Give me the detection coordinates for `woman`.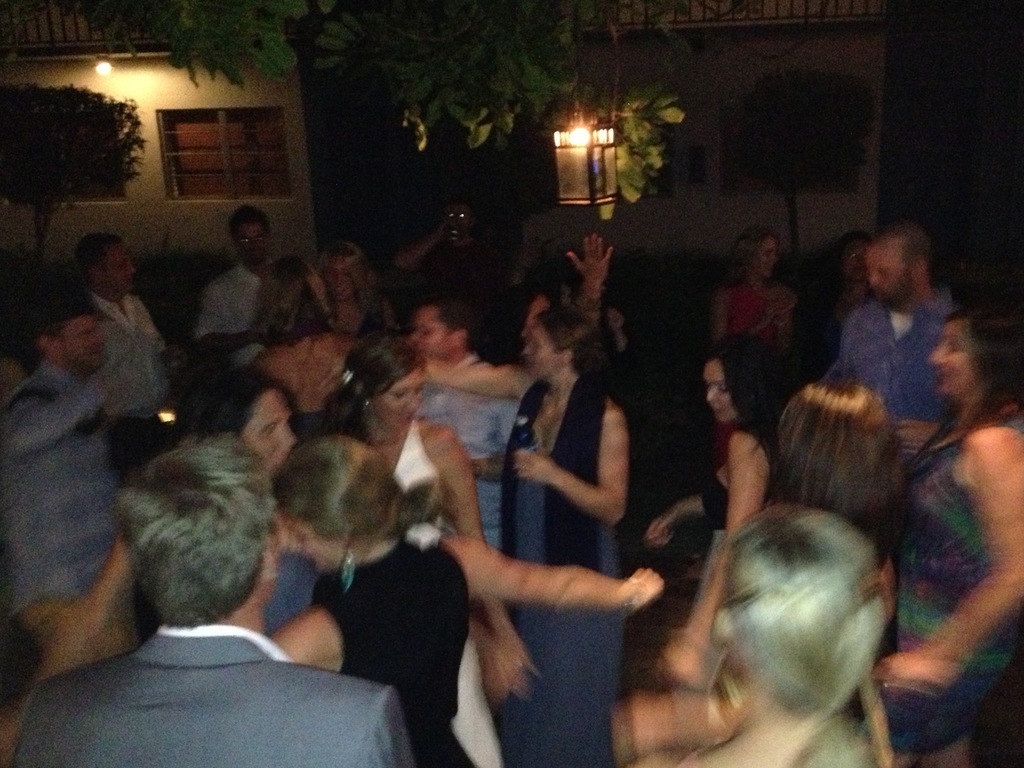
bbox(638, 344, 790, 675).
